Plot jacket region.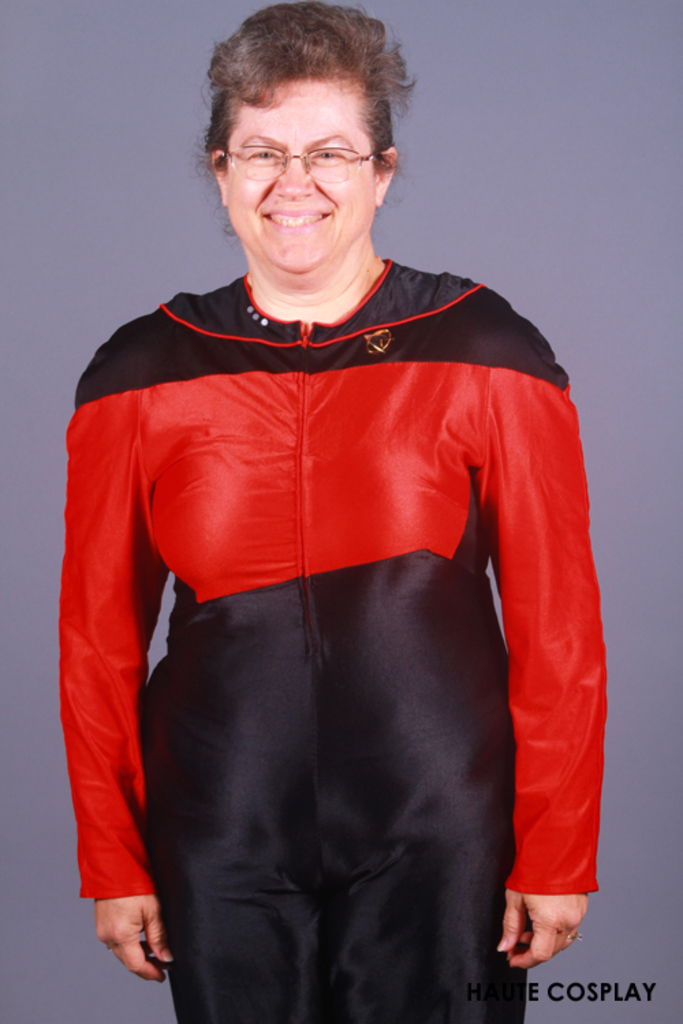
Plotted at rect(33, 277, 619, 1023).
